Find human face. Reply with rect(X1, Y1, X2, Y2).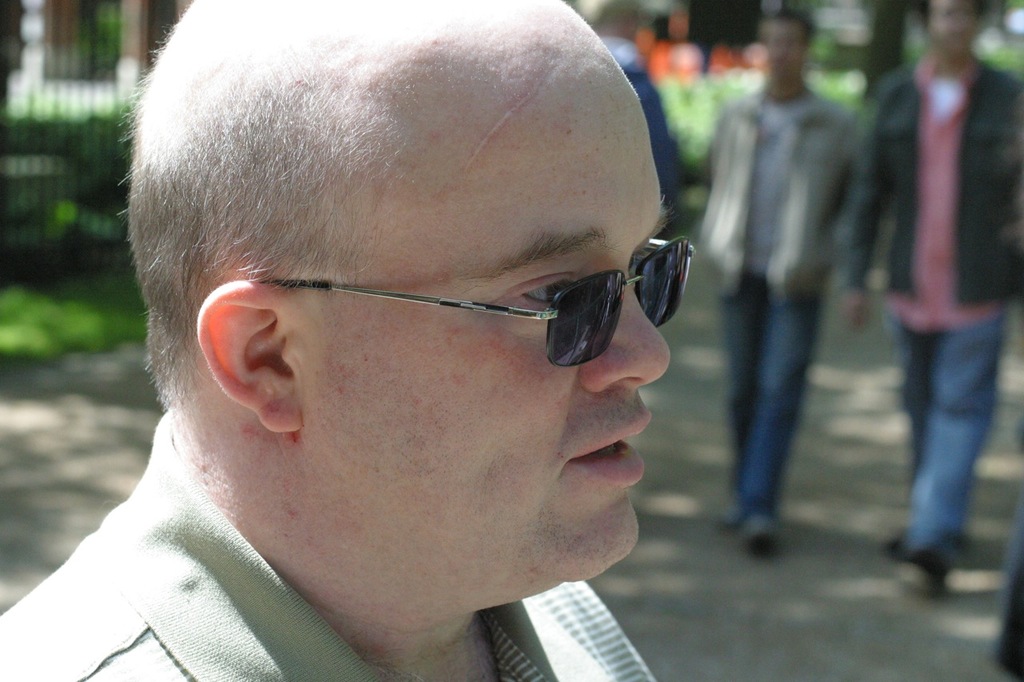
rect(302, 42, 670, 580).
